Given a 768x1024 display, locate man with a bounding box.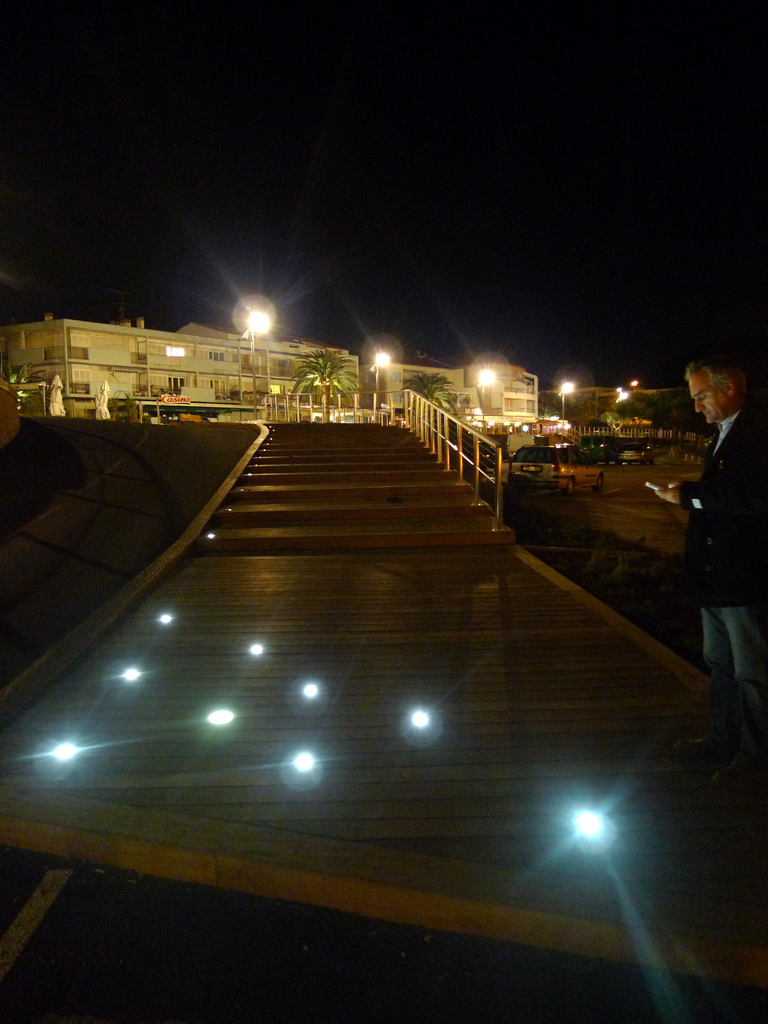
Located: region(668, 344, 767, 694).
